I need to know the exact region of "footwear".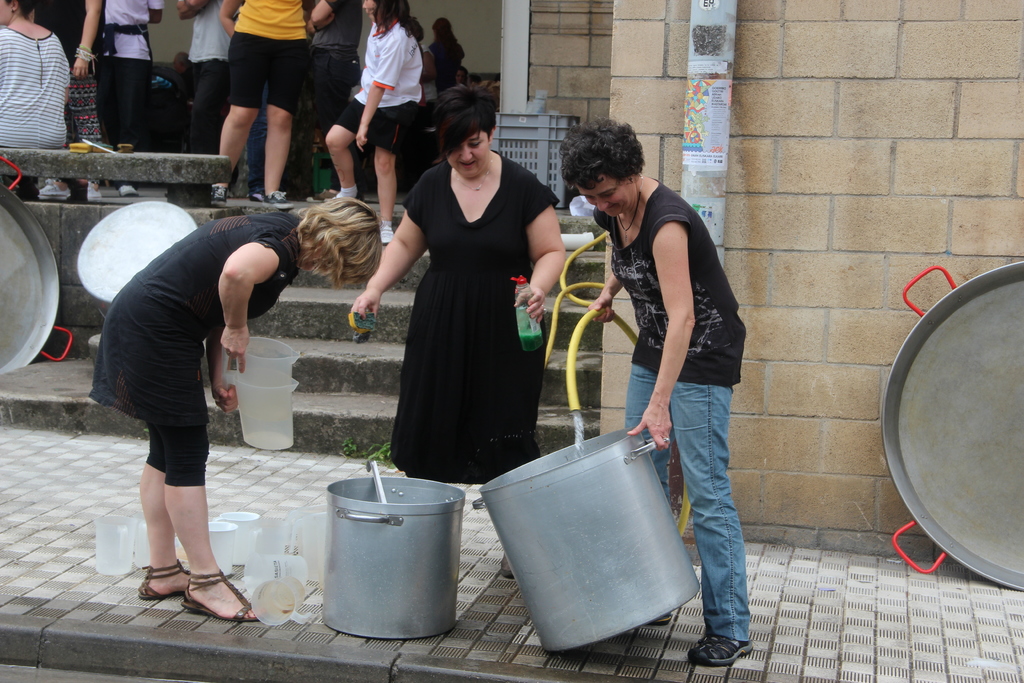
Region: [151, 562, 238, 631].
